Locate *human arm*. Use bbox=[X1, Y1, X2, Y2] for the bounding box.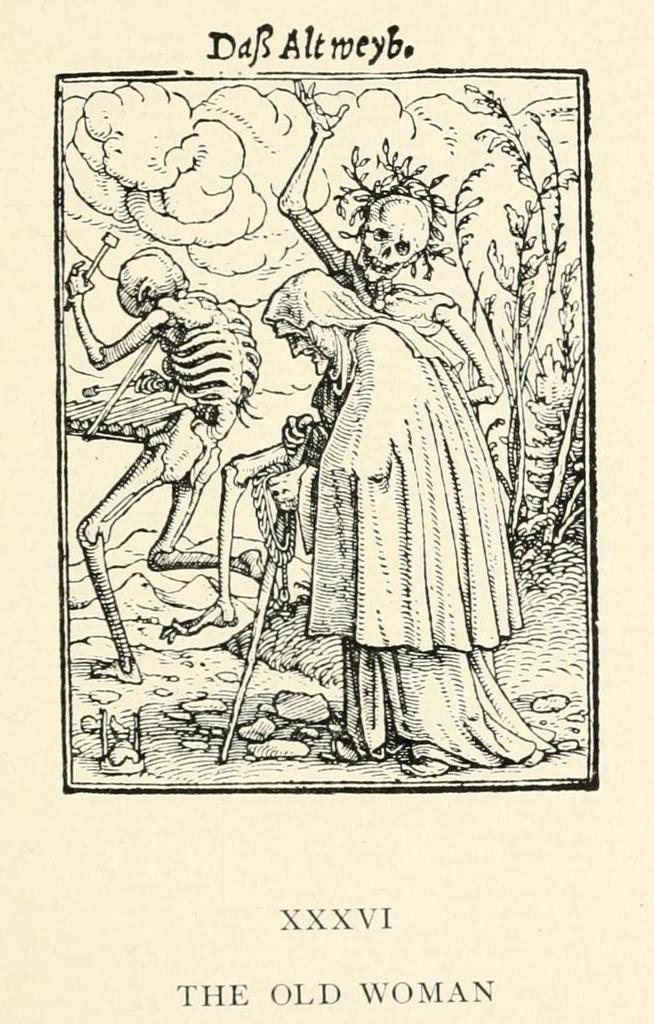
bbox=[67, 255, 163, 370].
